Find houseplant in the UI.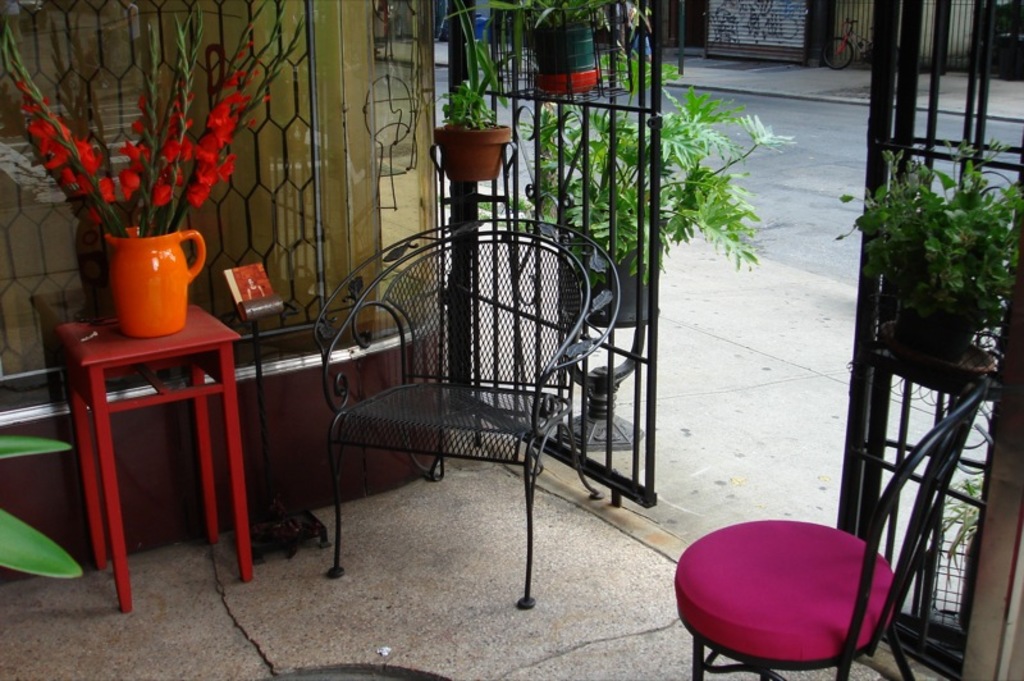
UI element at pyautogui.locateOnScreen(428, 0, 516, 184).
